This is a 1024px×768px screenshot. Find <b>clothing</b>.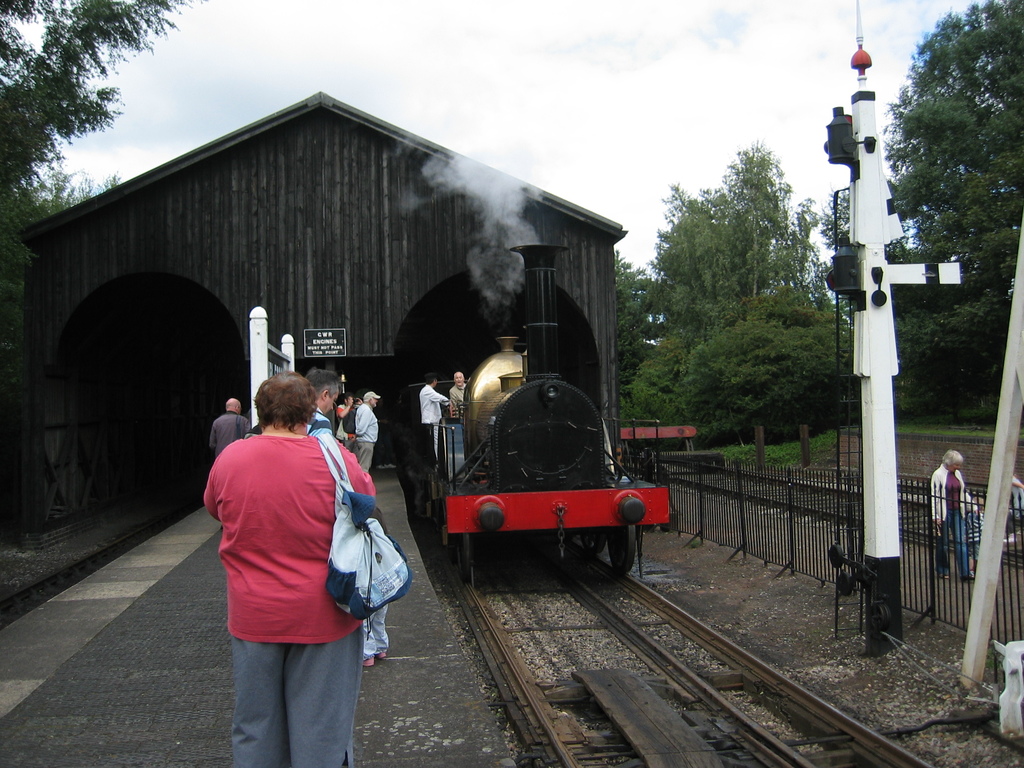
Bounding box: 450:379:461:450.
